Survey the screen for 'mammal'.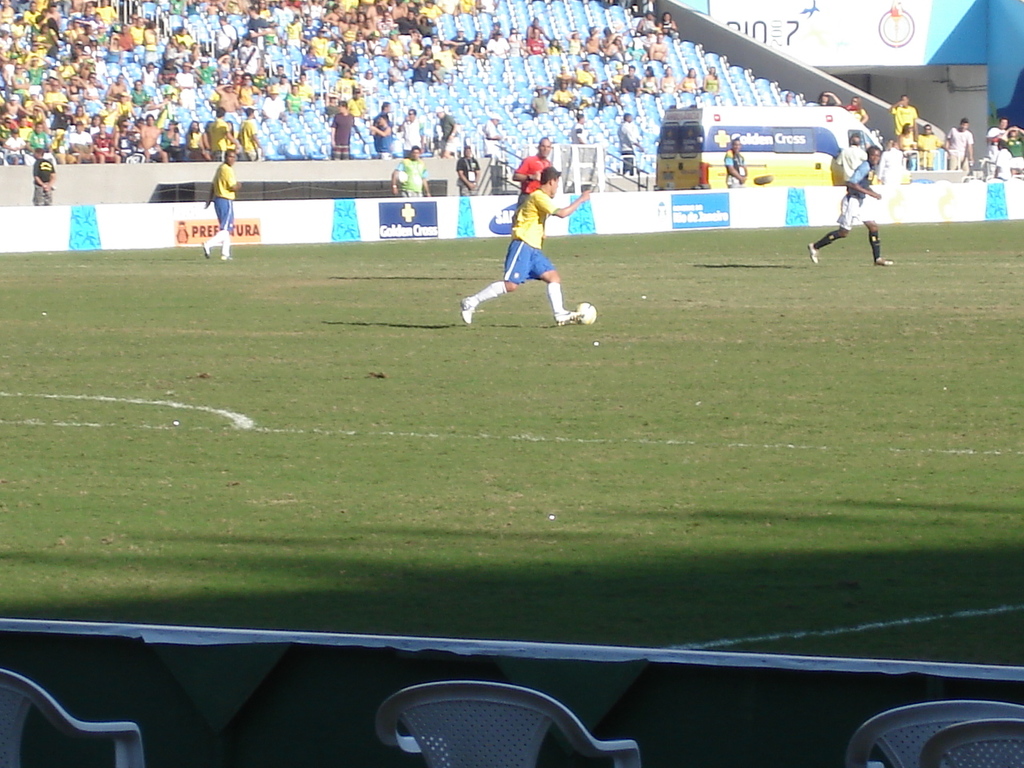
Survey found: (left=641, top=63, right=661, bottom=98).
